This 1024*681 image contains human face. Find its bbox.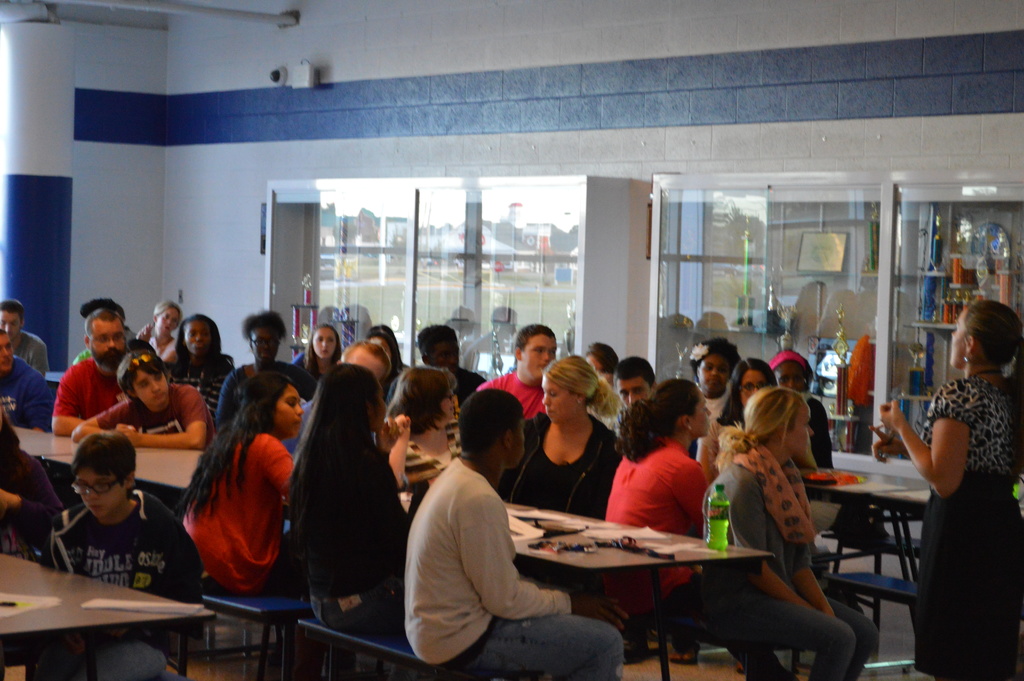
{"left": 525, "top": 331, "right": 554, "bottom": 377}.
